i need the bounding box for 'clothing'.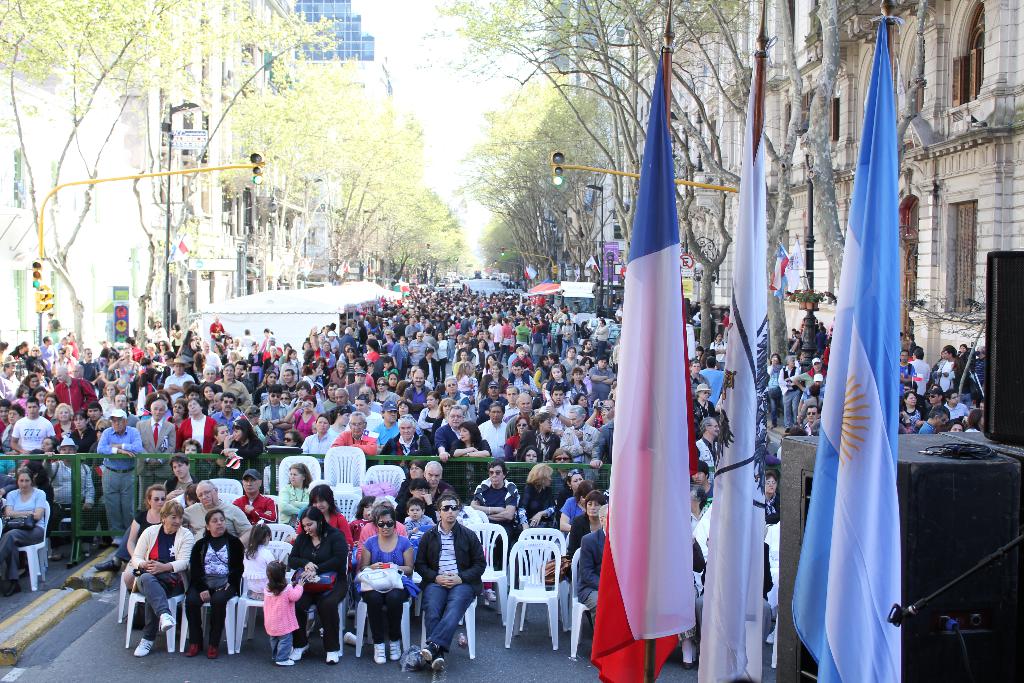
Here it is: bbox(764, 493, 780, 523).
